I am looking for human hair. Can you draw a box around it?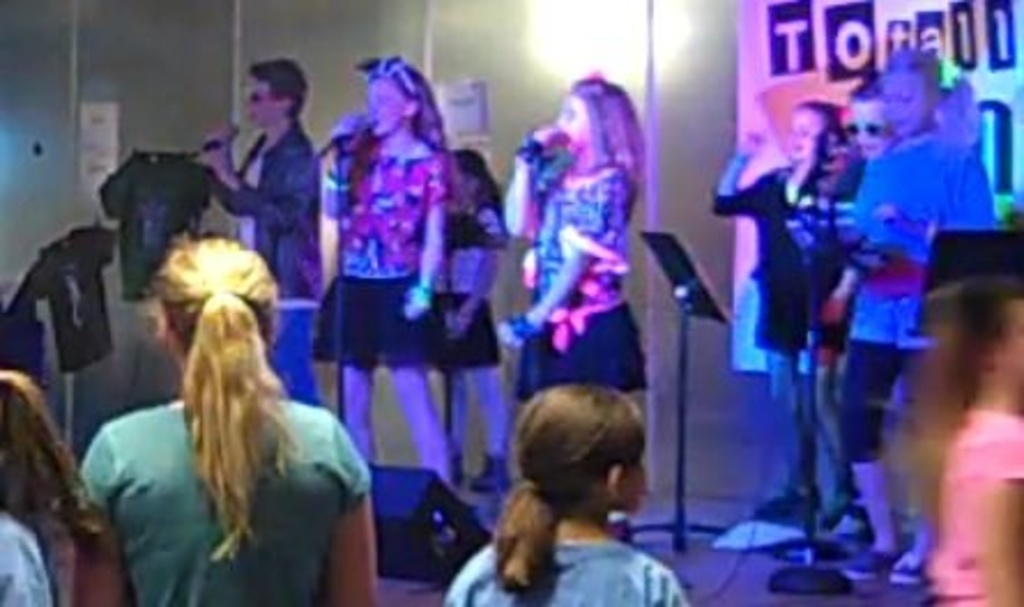
Sure, the bounding box is {"x1": 451, "y1": 147, "x2": 506, "y2": 230}.
